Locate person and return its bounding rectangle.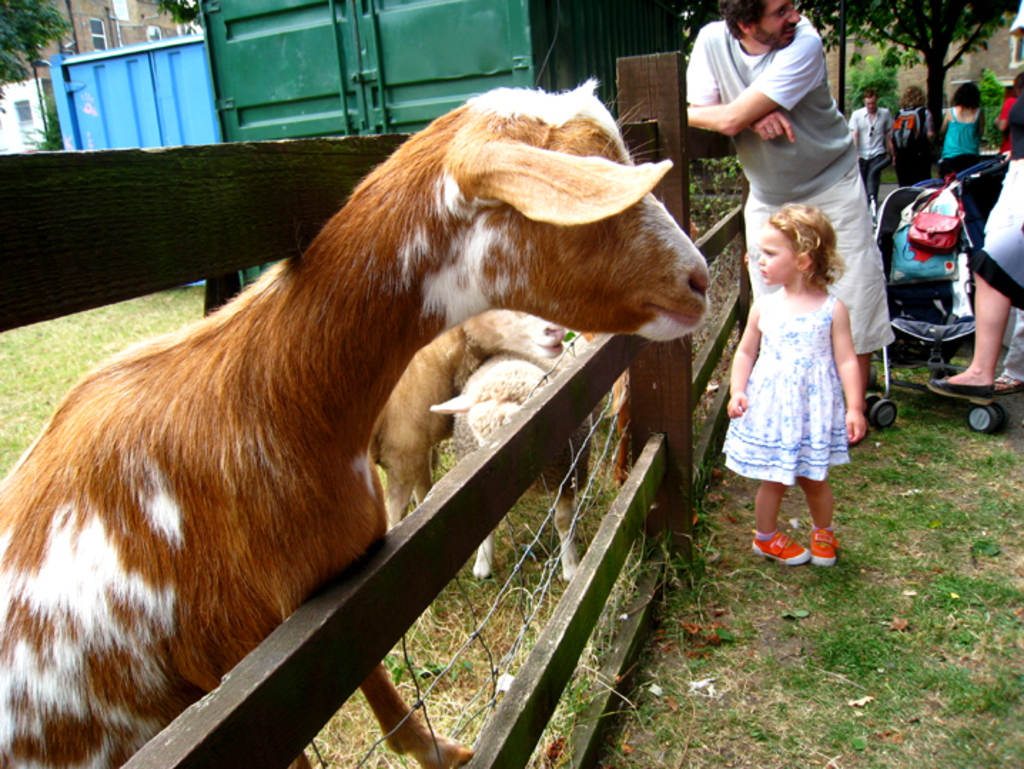
[889,81,941,185].
